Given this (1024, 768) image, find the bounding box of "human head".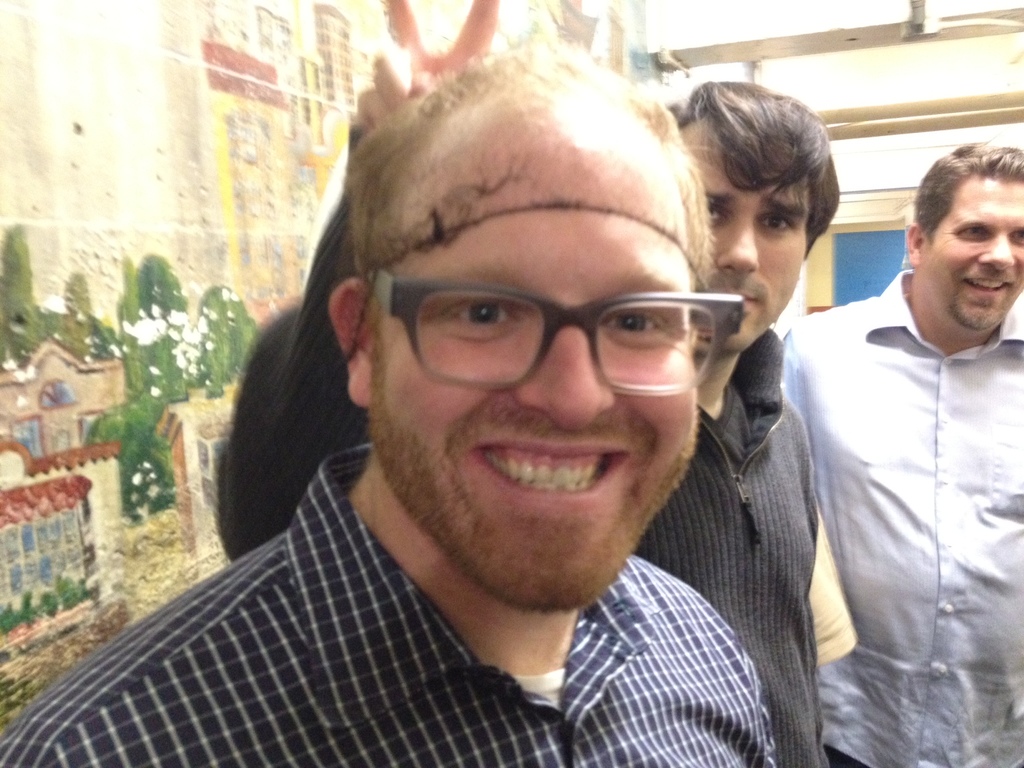
<region>903, 136, 1023, 329</region>.
